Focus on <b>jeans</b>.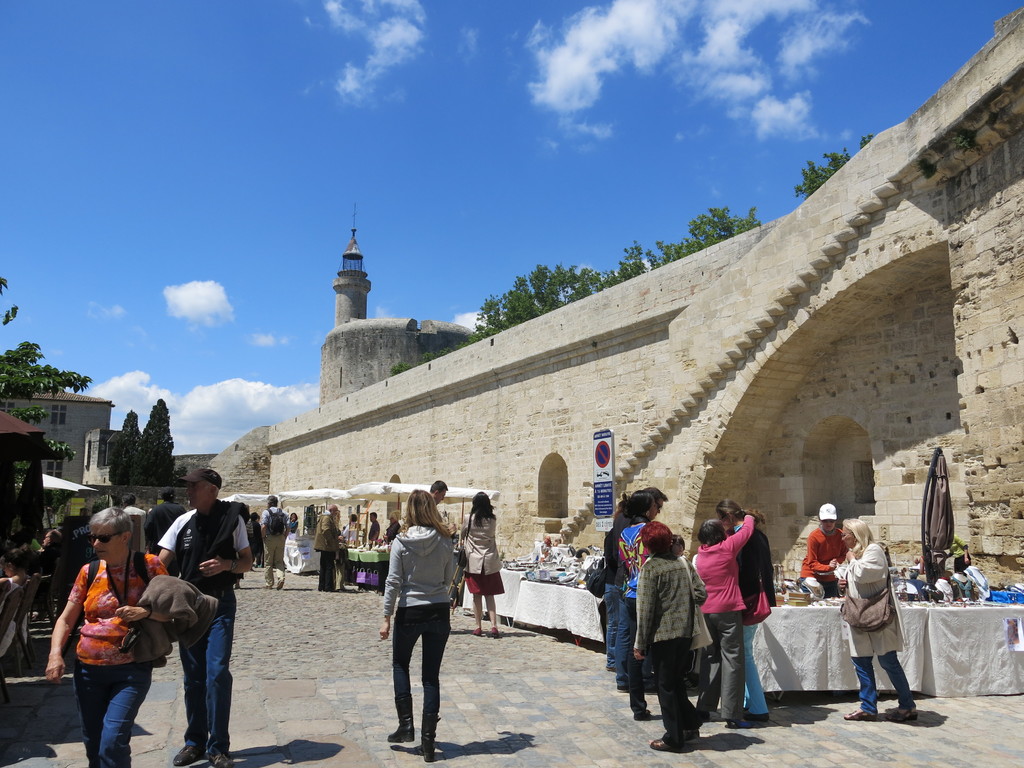
Focused at (607,581,622,667).
